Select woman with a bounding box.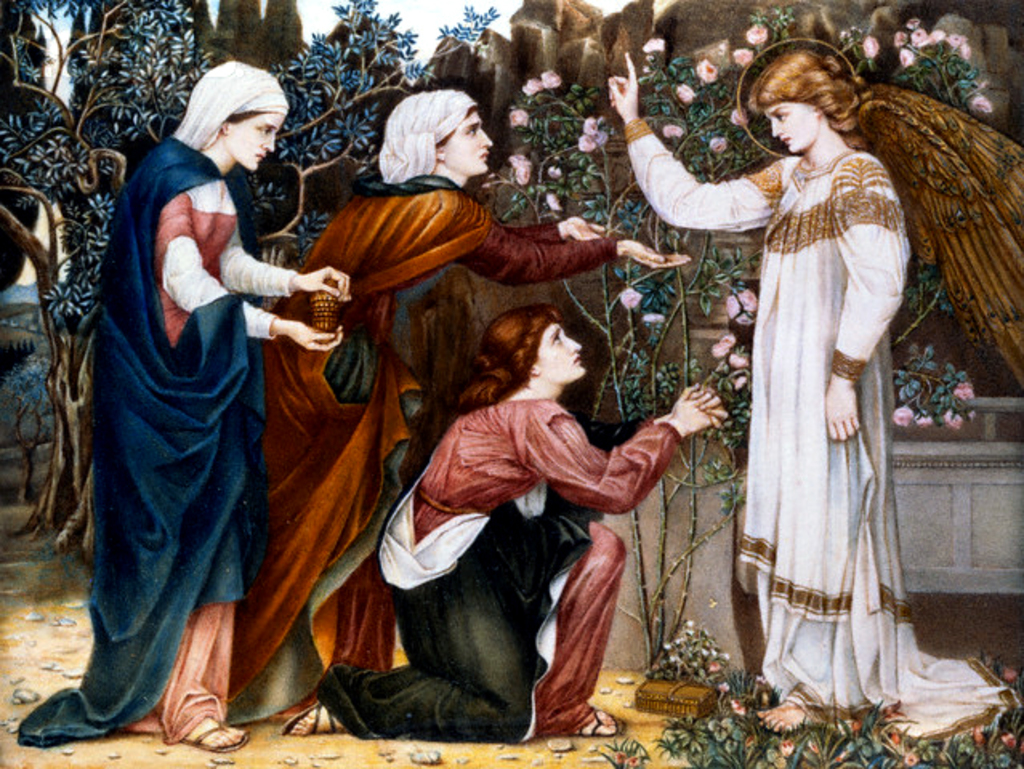
[x1=224, y1=90, x2=692, y2=732].
